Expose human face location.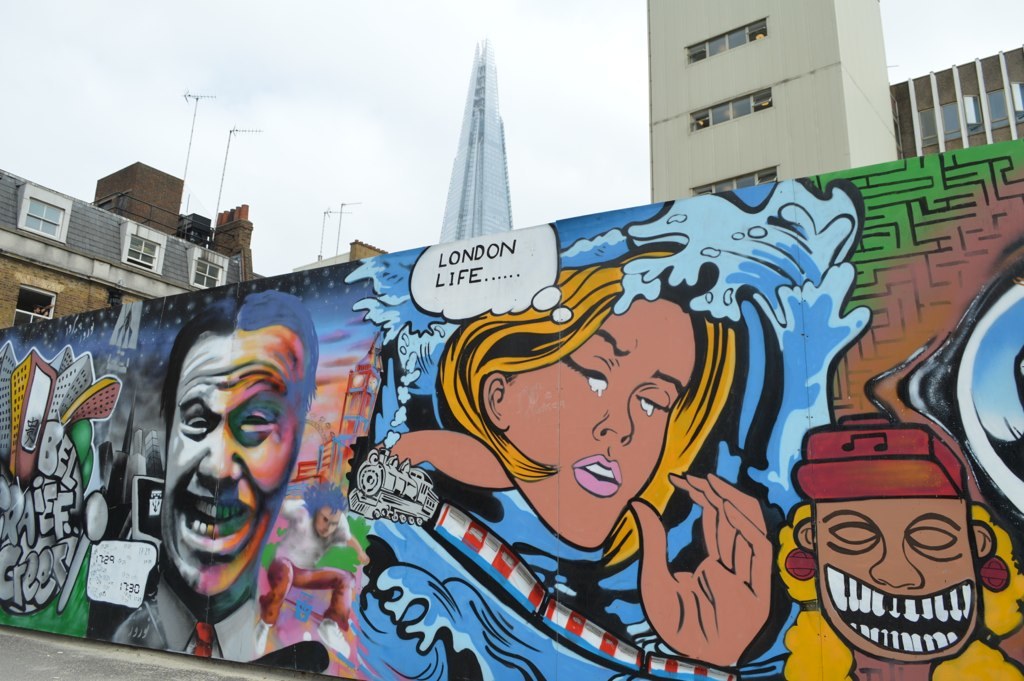
Exposed at detection(164, 333, 305, 599).
